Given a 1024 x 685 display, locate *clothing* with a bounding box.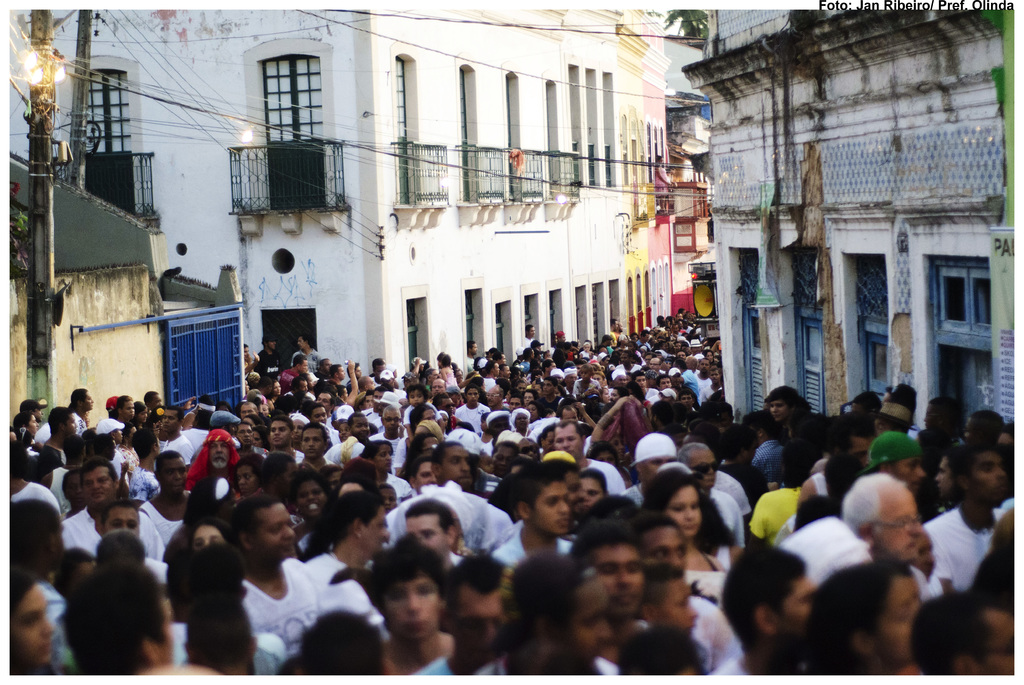
Located: l=168, t=435, r=191, b=466.
